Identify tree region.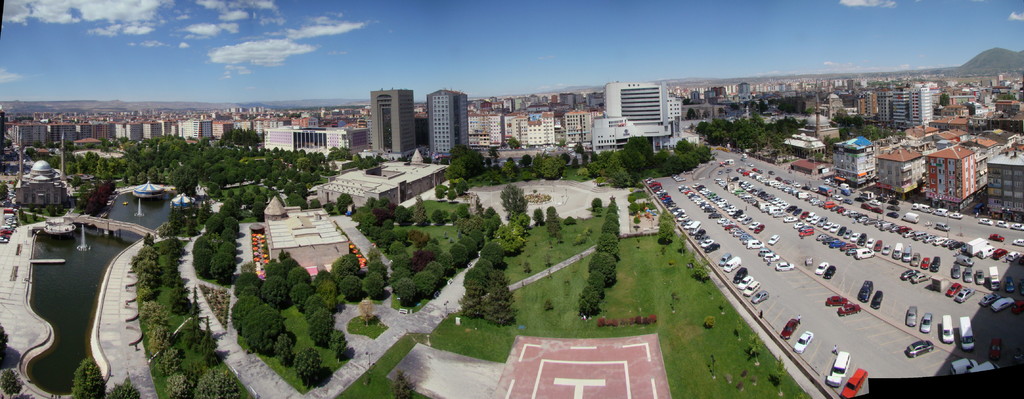
Region: x1=334 y1=194 x2=351 y2=216.
